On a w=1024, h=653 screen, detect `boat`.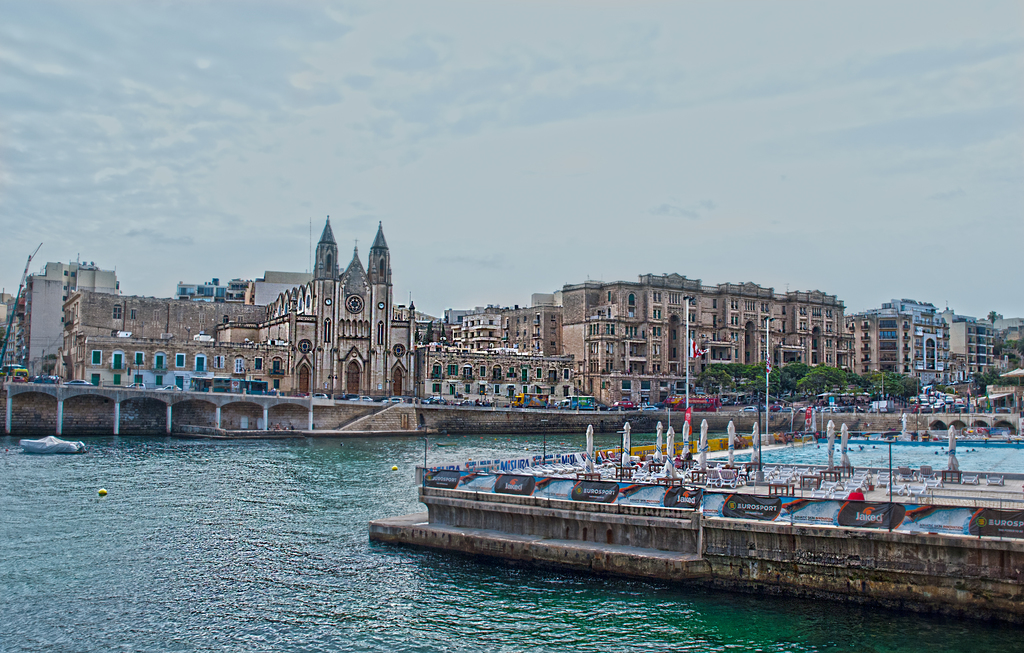
{"left": 19, "top": 436, "right": 86, "bottom": 451}.
